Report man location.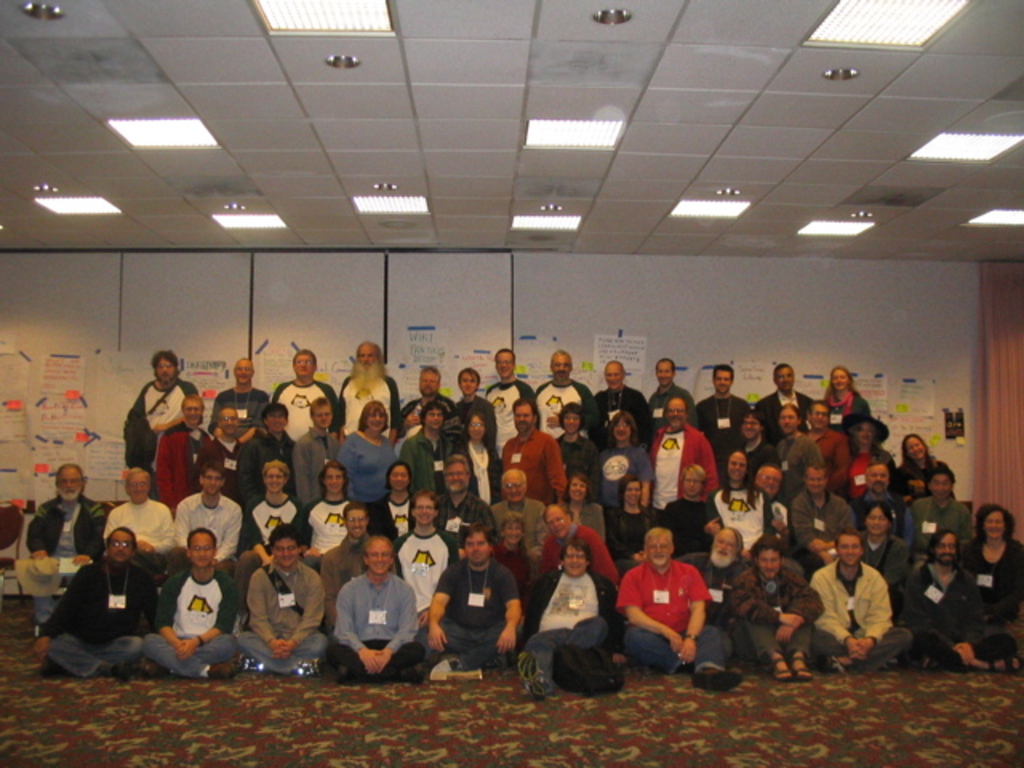
Report: [x1=733, y1=539, x2=827, y2=685].
